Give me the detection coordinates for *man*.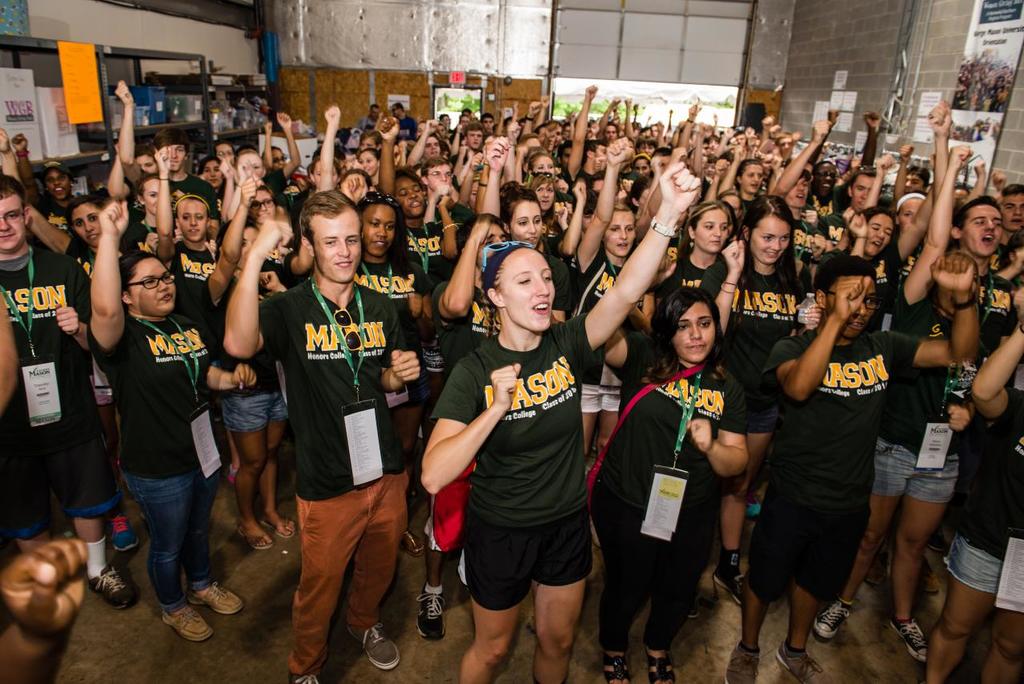
(601, 118, 622, 147).
